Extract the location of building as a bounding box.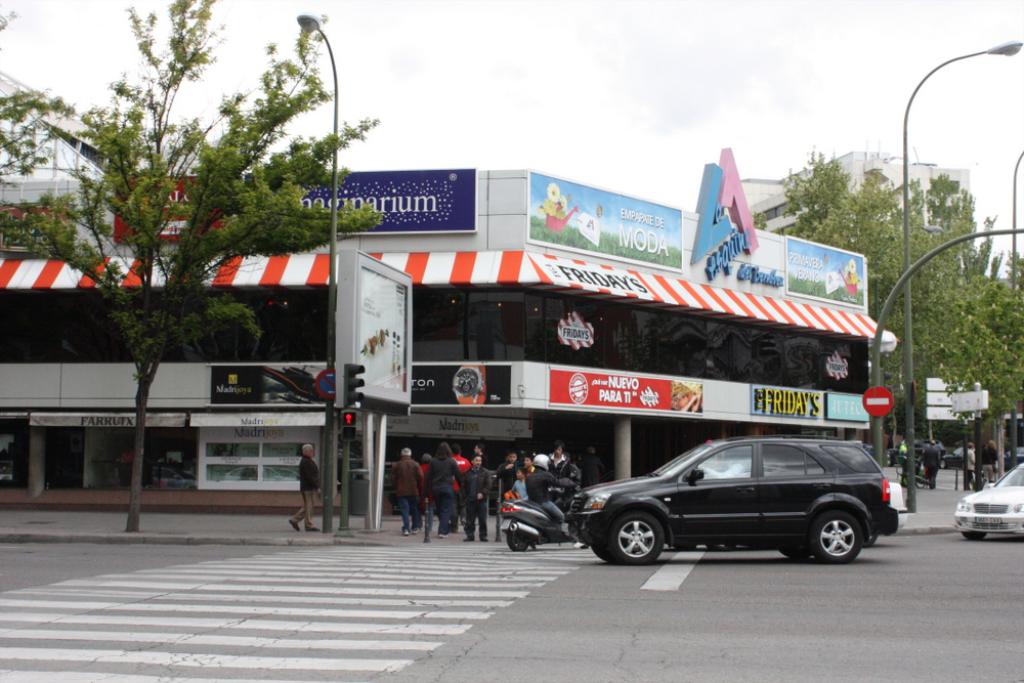
left=736, top=150, right=971, bottom=240.
